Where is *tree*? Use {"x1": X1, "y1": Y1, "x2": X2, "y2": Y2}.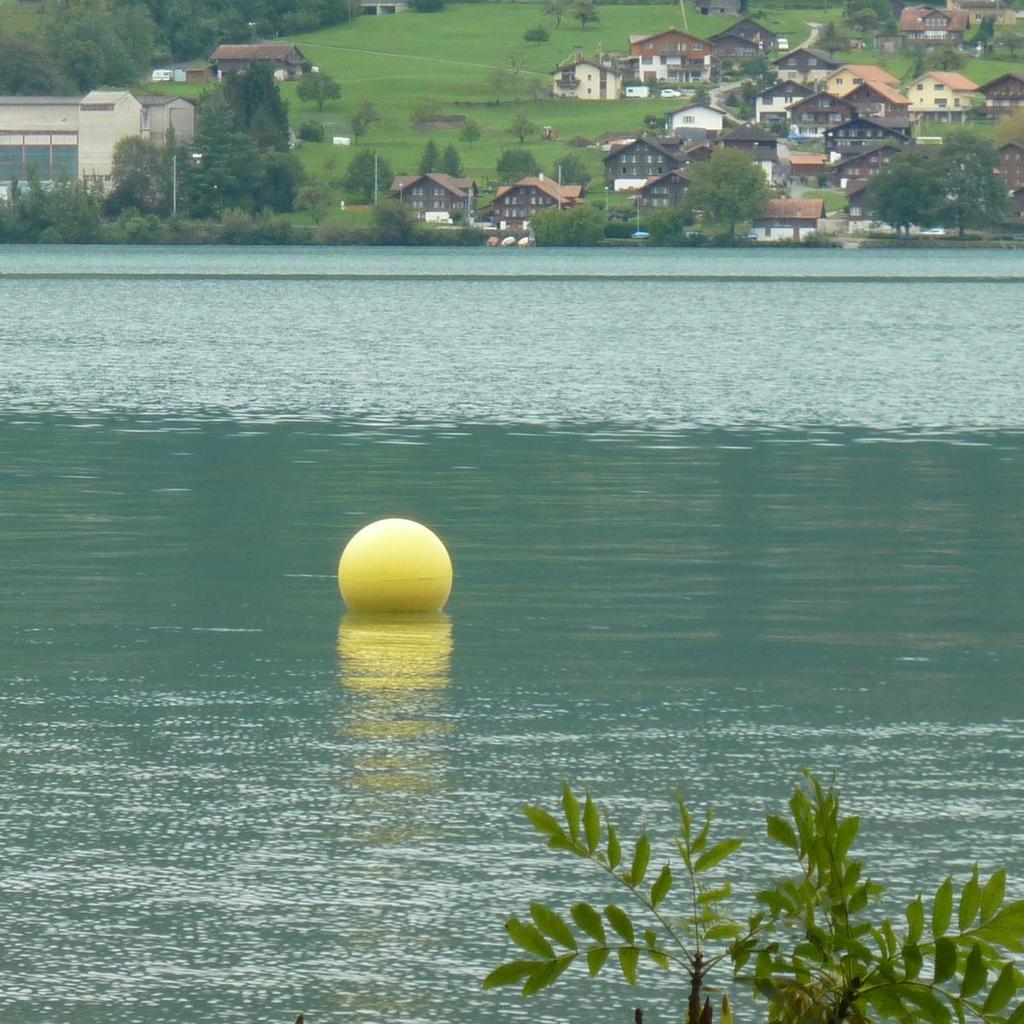
{"x1": 864, "y1": 144, "x2": 952, "y2": 236}.
